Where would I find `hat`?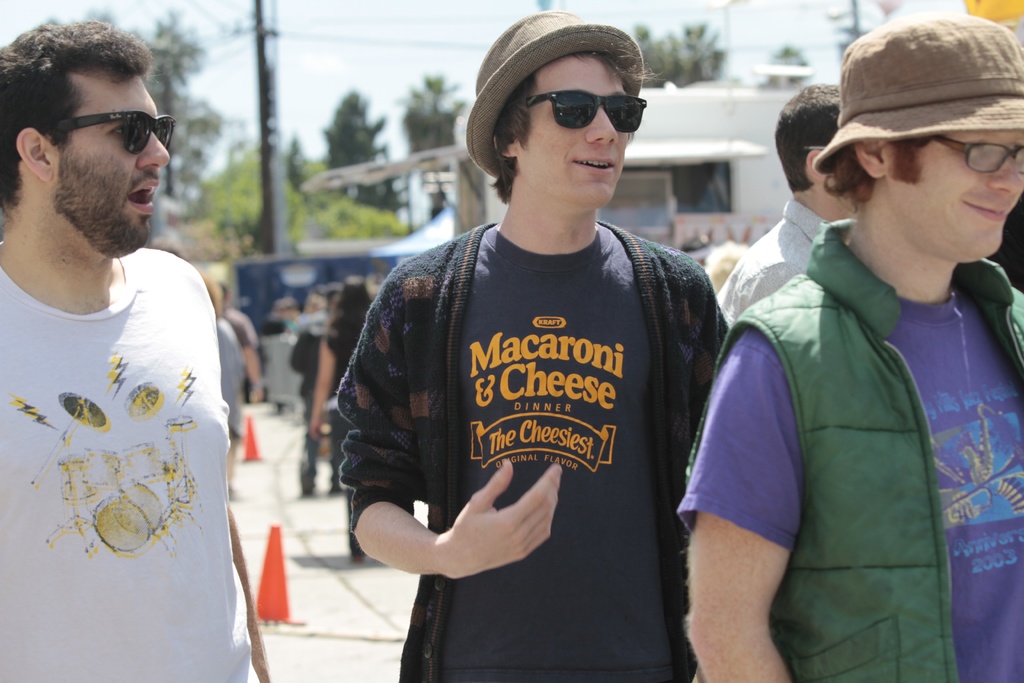
At [815, 13, 1023, 175].
